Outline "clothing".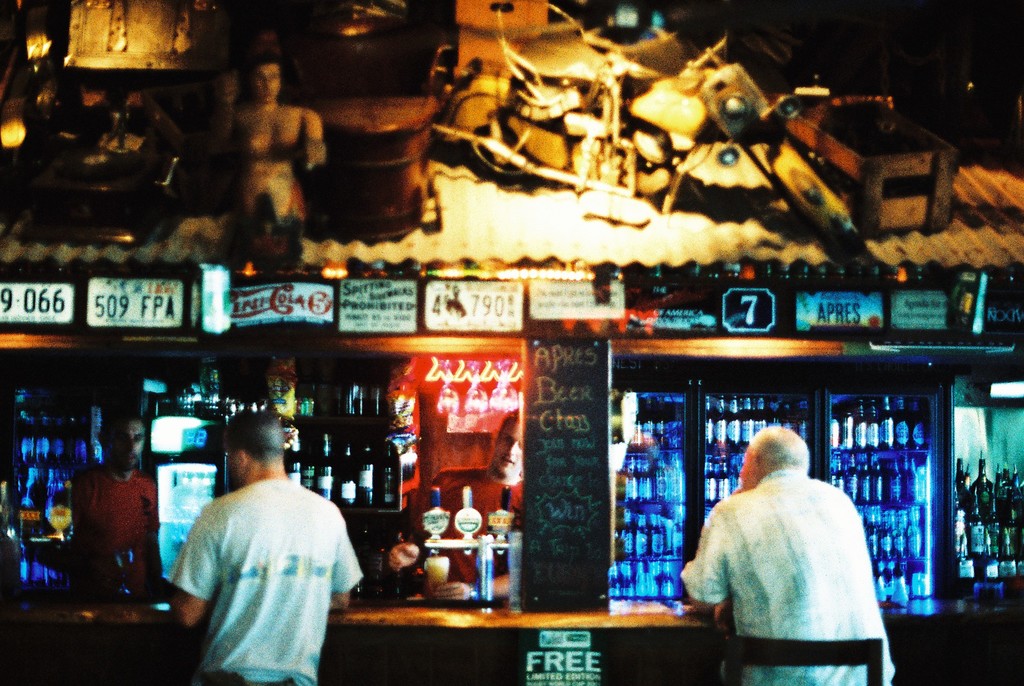
Outline: [675, 467, 892, 685].
